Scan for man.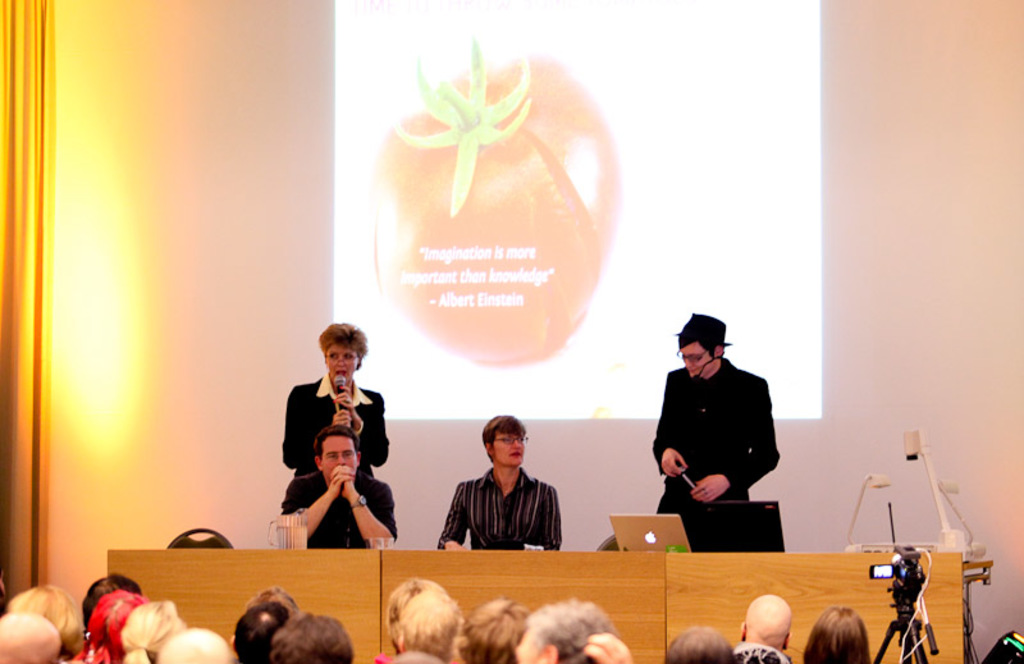
Scan result: [x1=512, y1=600, x2=626, y2=663].
